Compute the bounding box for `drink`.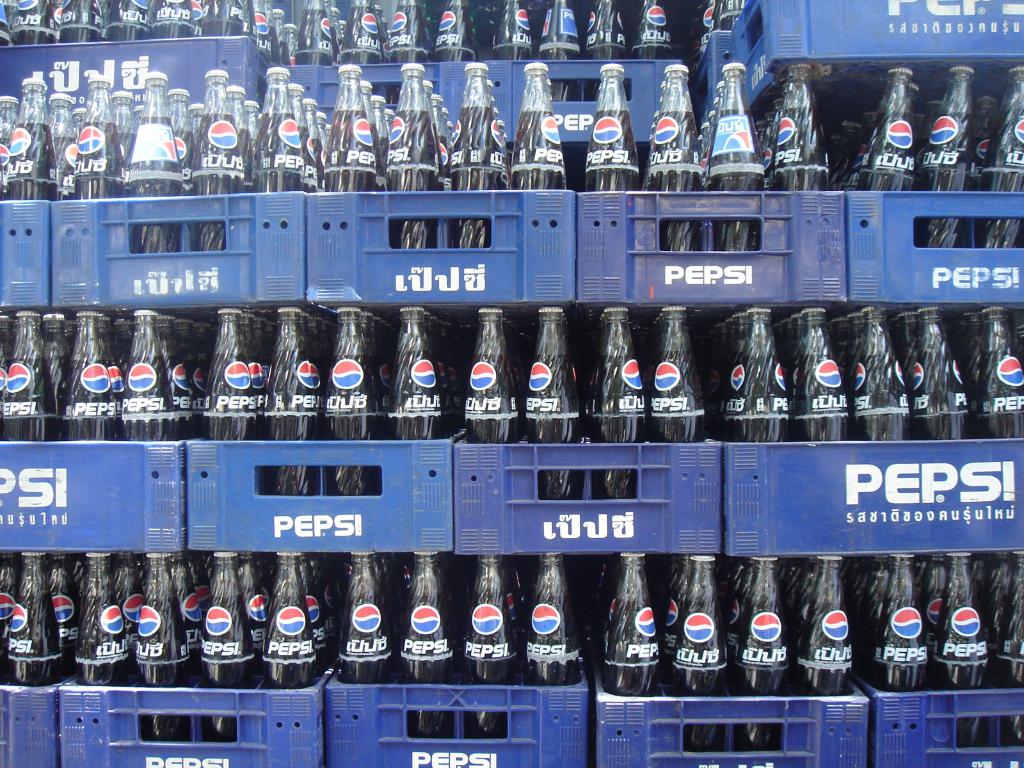
l=47, t=358, r=62, b=411.
